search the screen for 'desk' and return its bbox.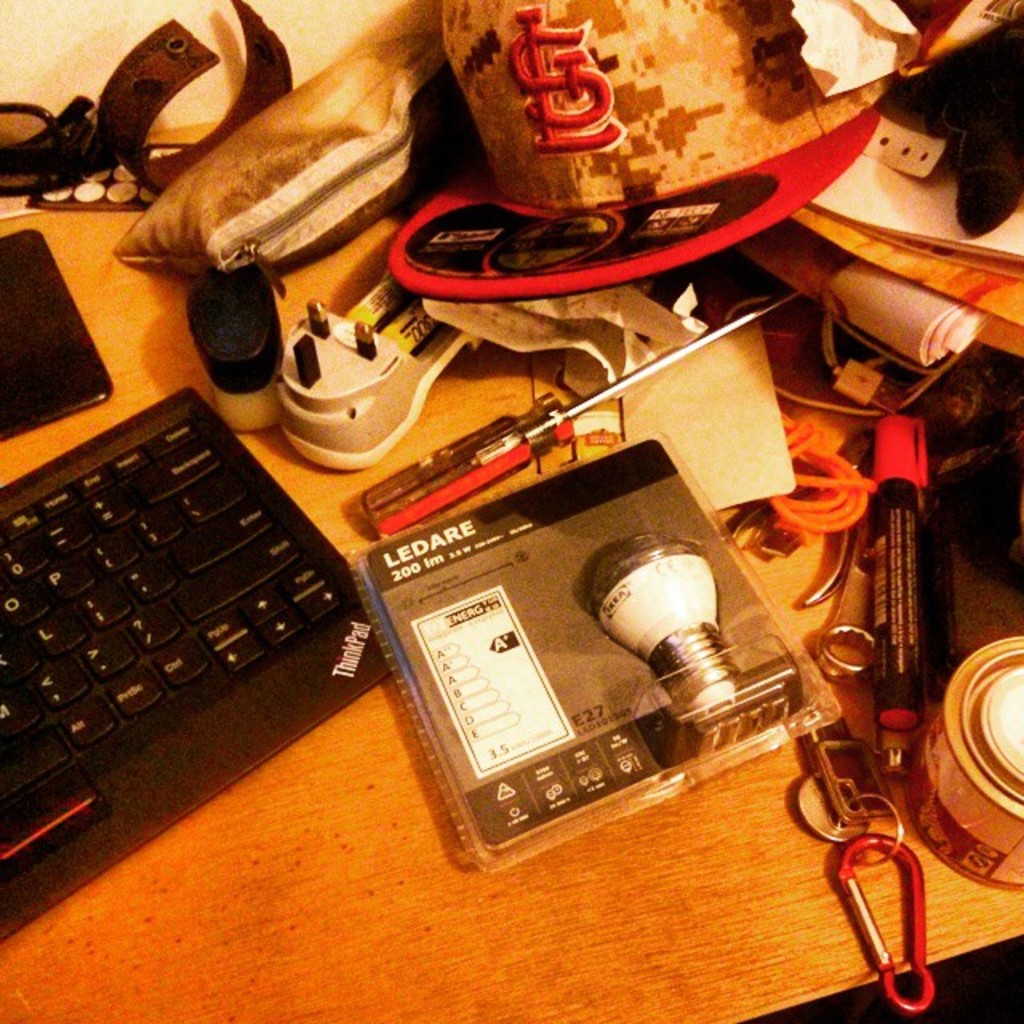
Found: bbox=(0, 120, 1022, 1022).
